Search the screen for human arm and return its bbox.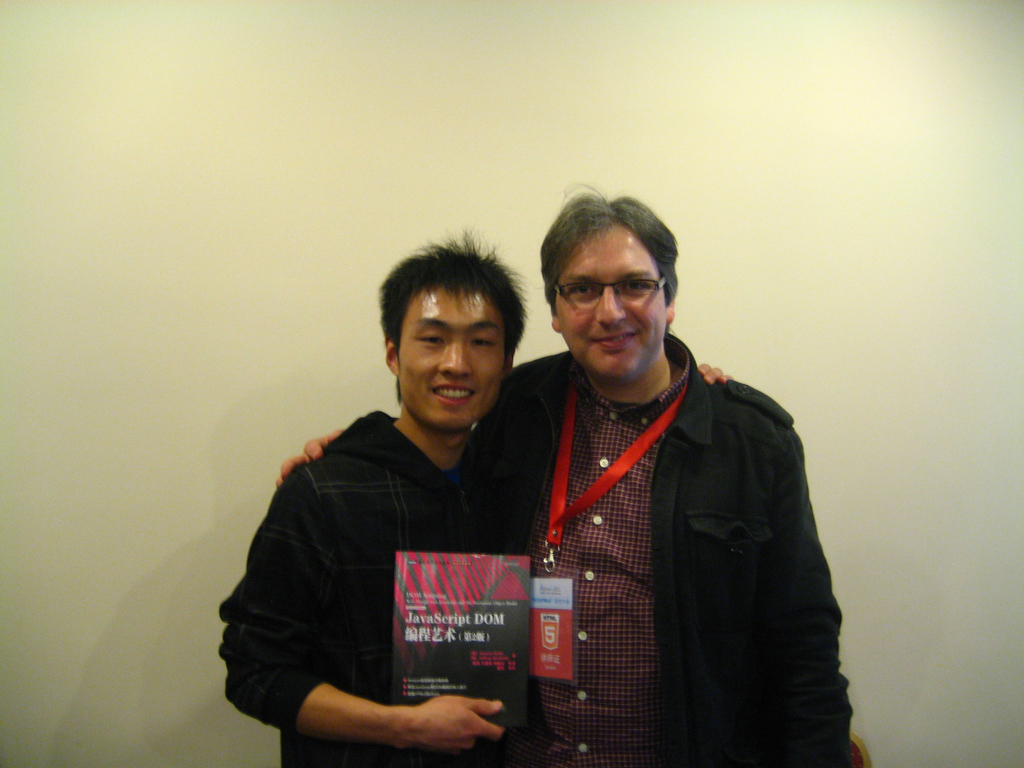
Found: <region>220, 456, 505, 753</region>.
